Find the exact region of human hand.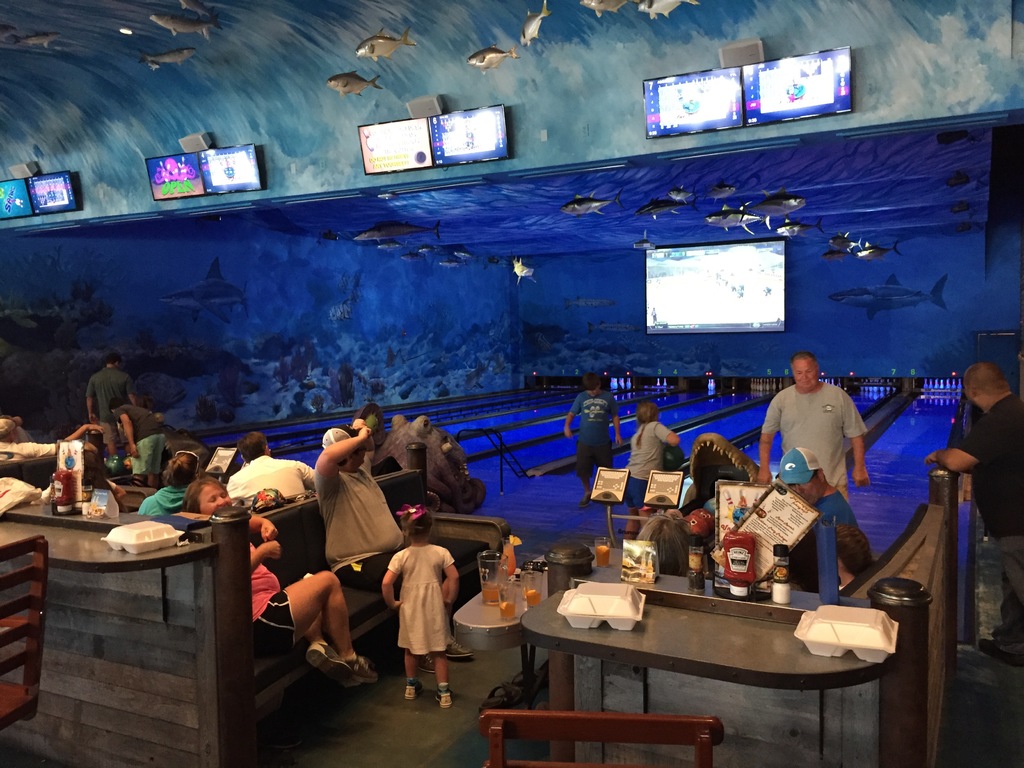
Exact region: 86:413:100:425.
